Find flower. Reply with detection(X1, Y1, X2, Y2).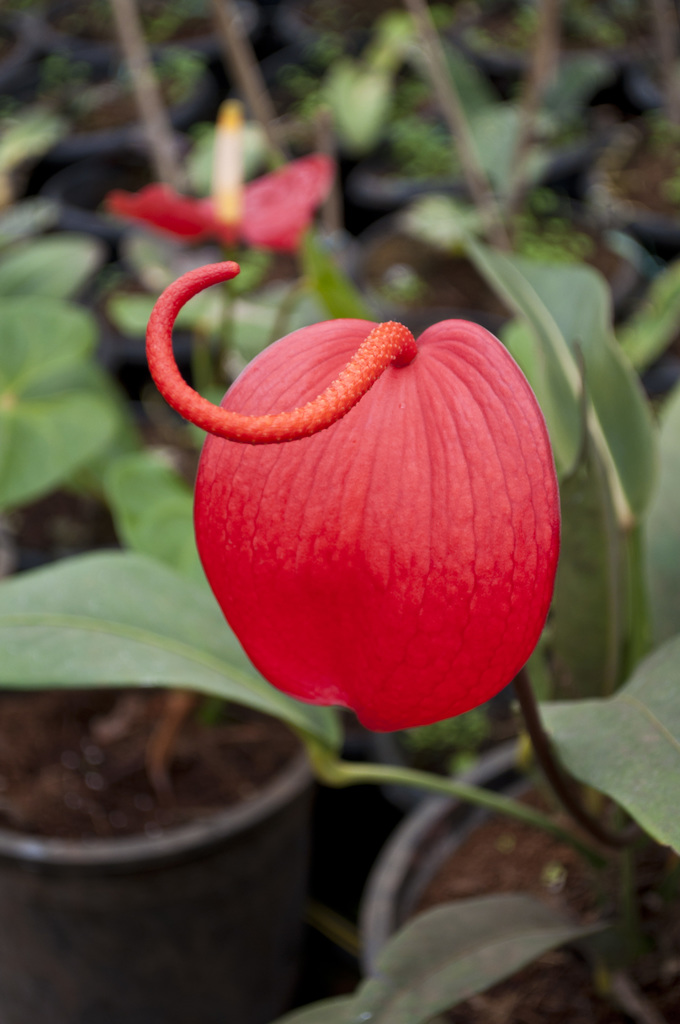
detection(96, 106, 339, 252).
